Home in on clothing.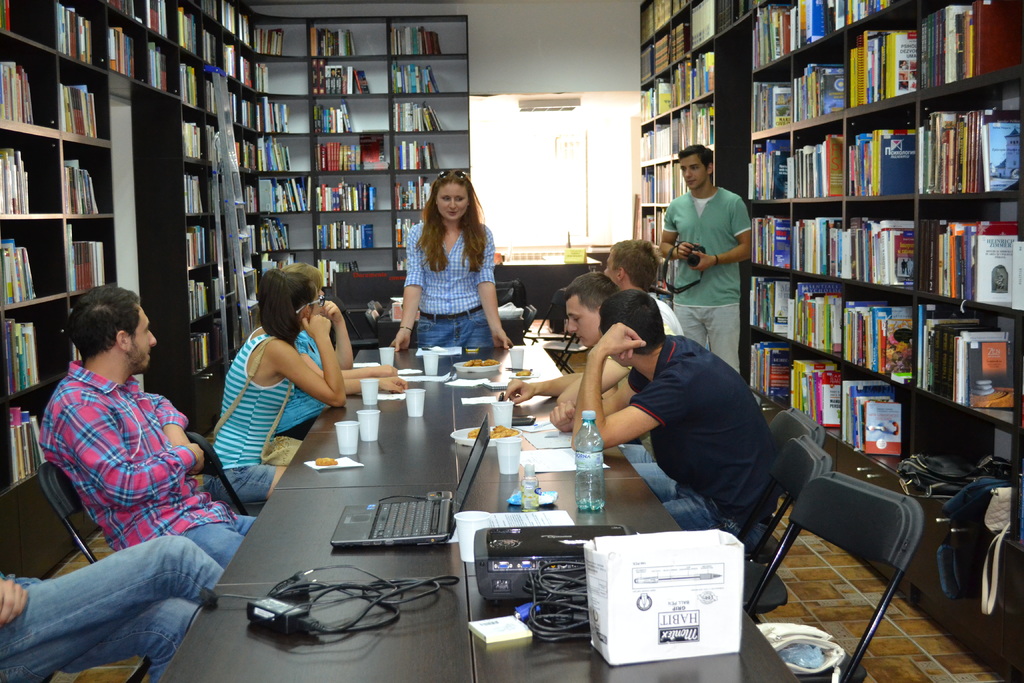
Homed in at bbox(402, 218, 495, 349).
